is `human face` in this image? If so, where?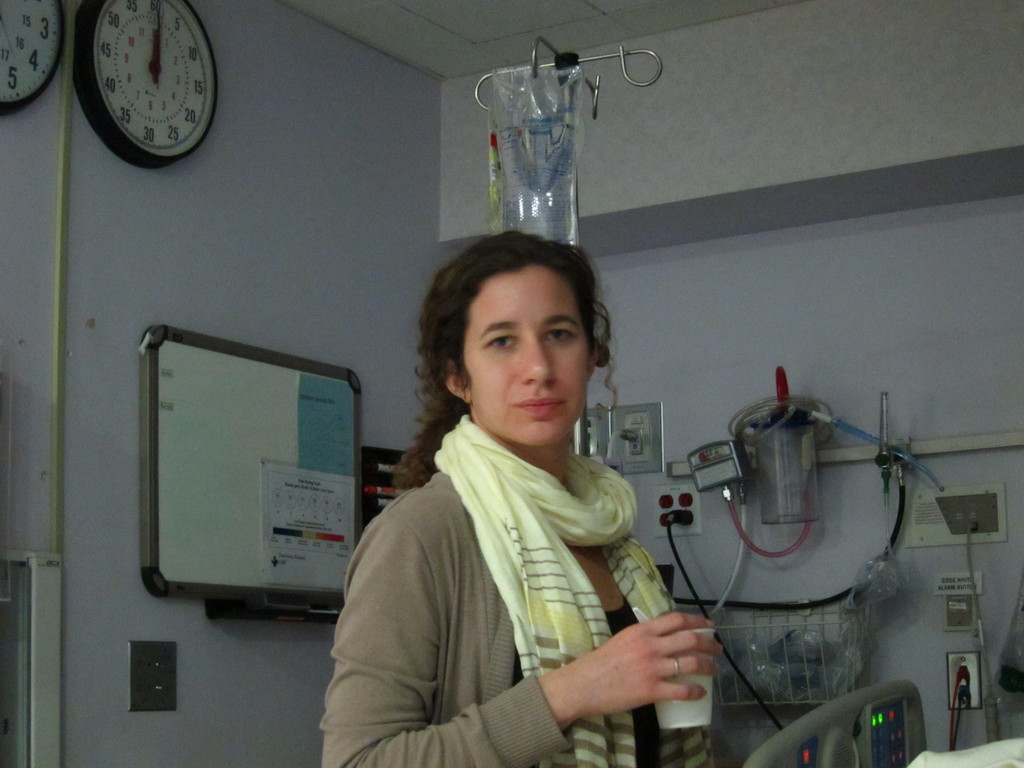
Yes, at 462/262/591/446.
